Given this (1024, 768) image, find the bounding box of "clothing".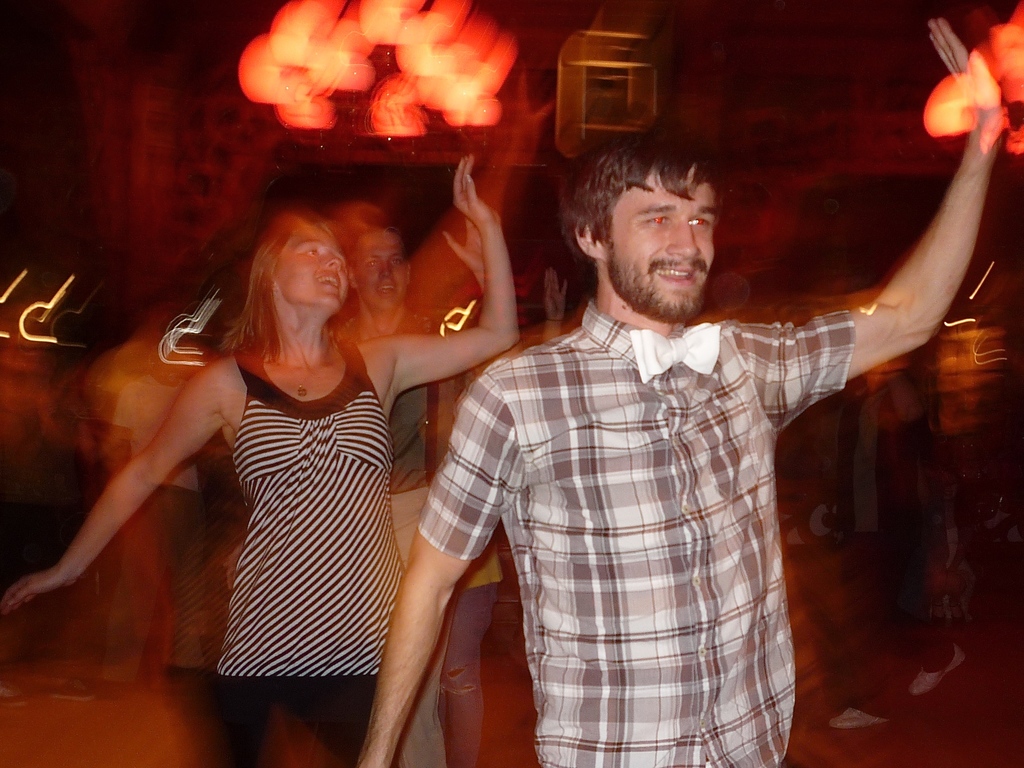
x1=216 y1=340 x2=414 y2=766.
